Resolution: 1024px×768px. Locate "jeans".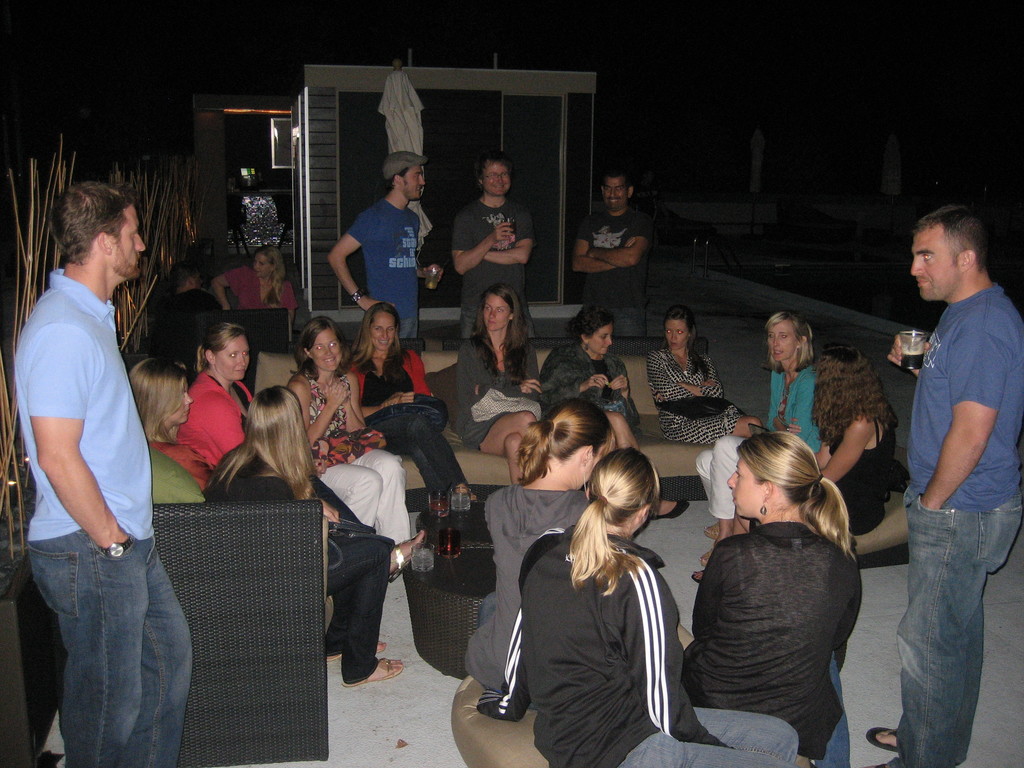
x1=364, y1=402, x2=467, y2=497.
